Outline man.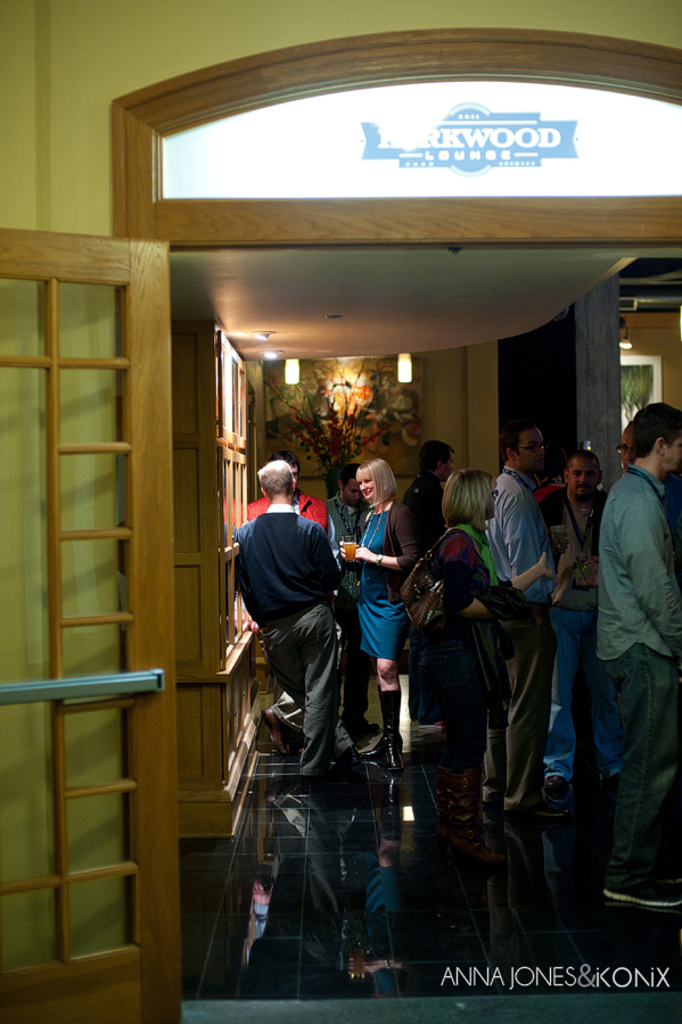
Outline: 592/402/681/908.
